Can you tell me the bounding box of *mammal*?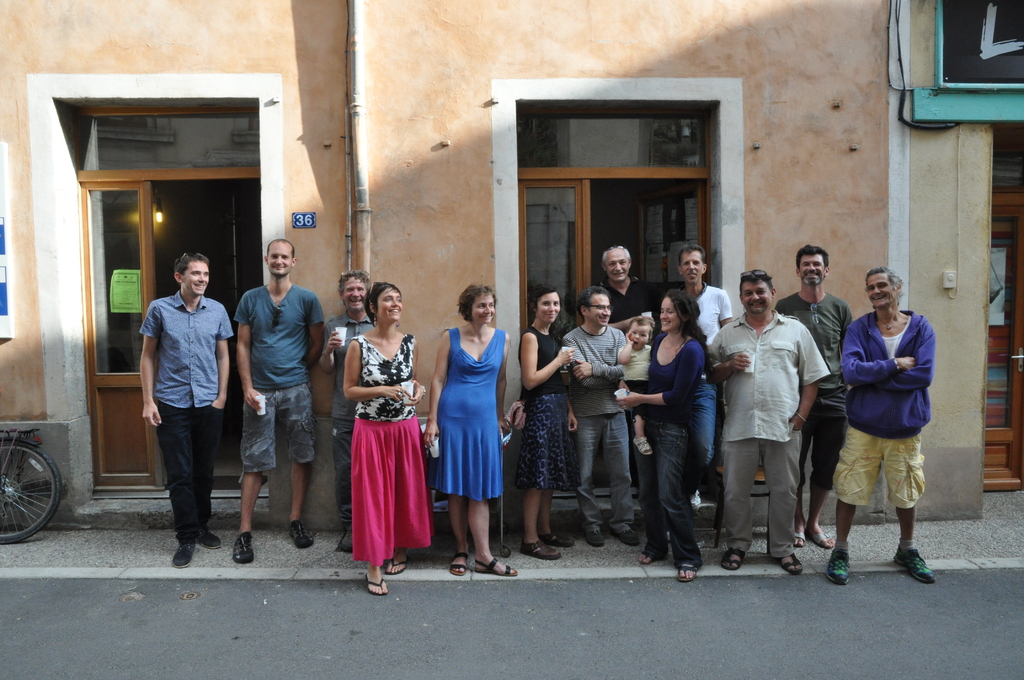
598, 248, 655, 318.
